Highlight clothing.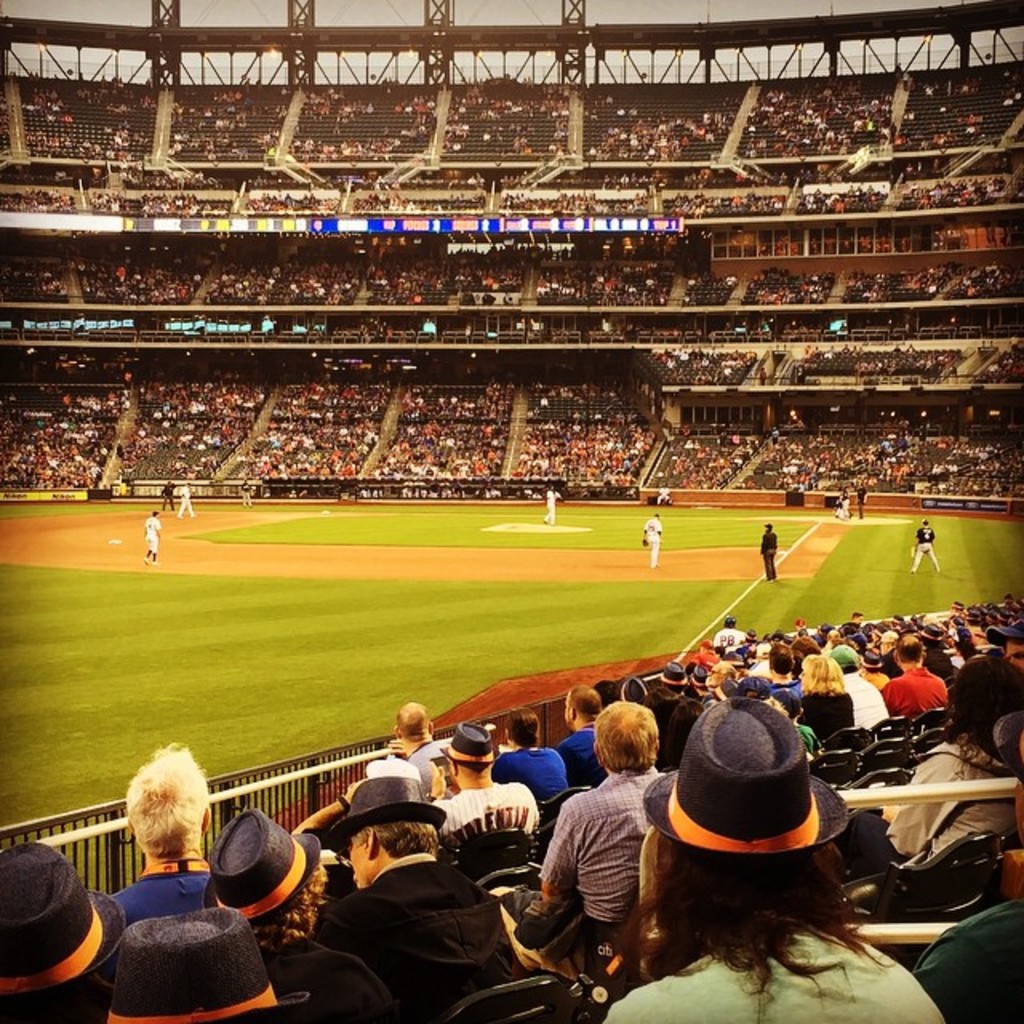
Highlighted region: (x1=946, y1=656, x2=1022, y2=733).
